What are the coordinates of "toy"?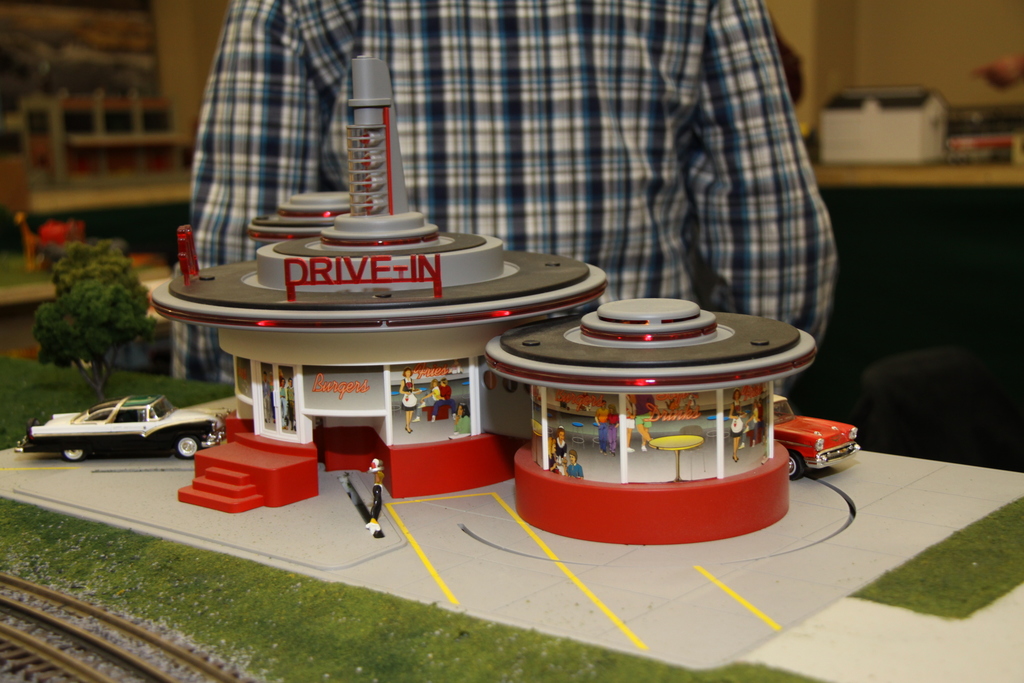
left=396, top=371, right=418, bottom=427.
